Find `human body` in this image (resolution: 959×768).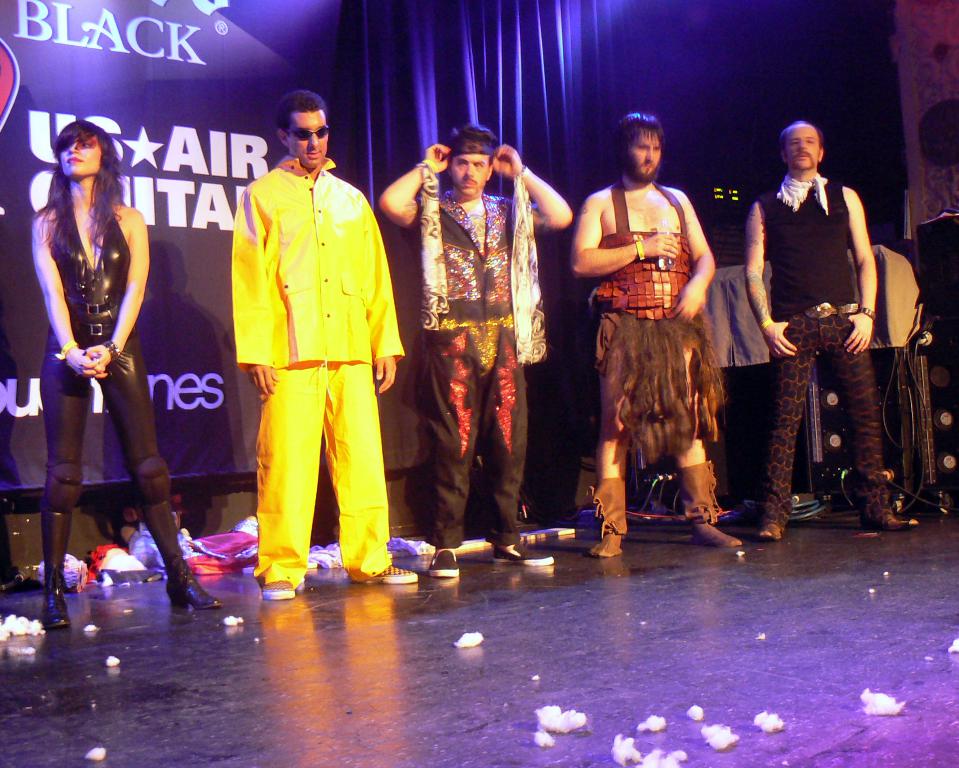
left=566, top=116, right=721, bottom=561.
